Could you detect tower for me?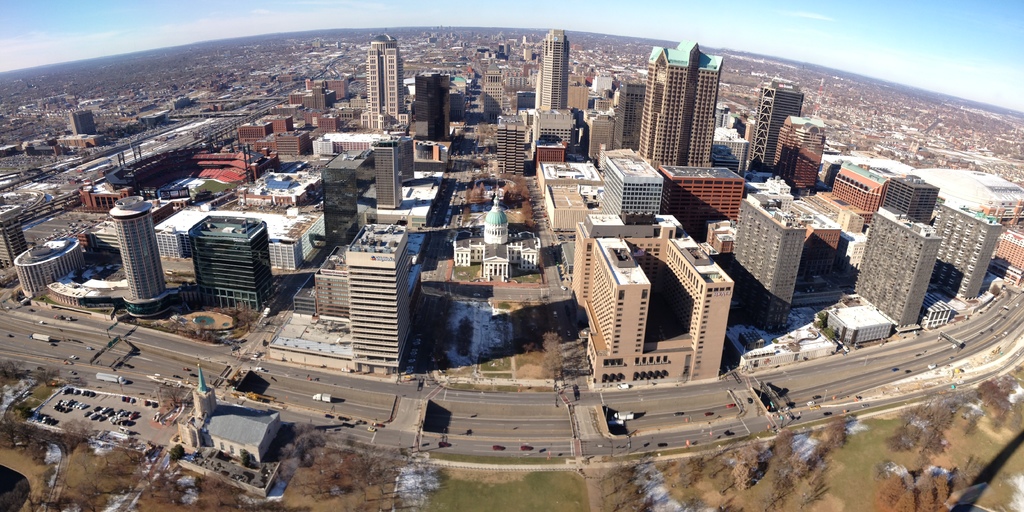
Detection result: detection(109, 197, 180, 316).
